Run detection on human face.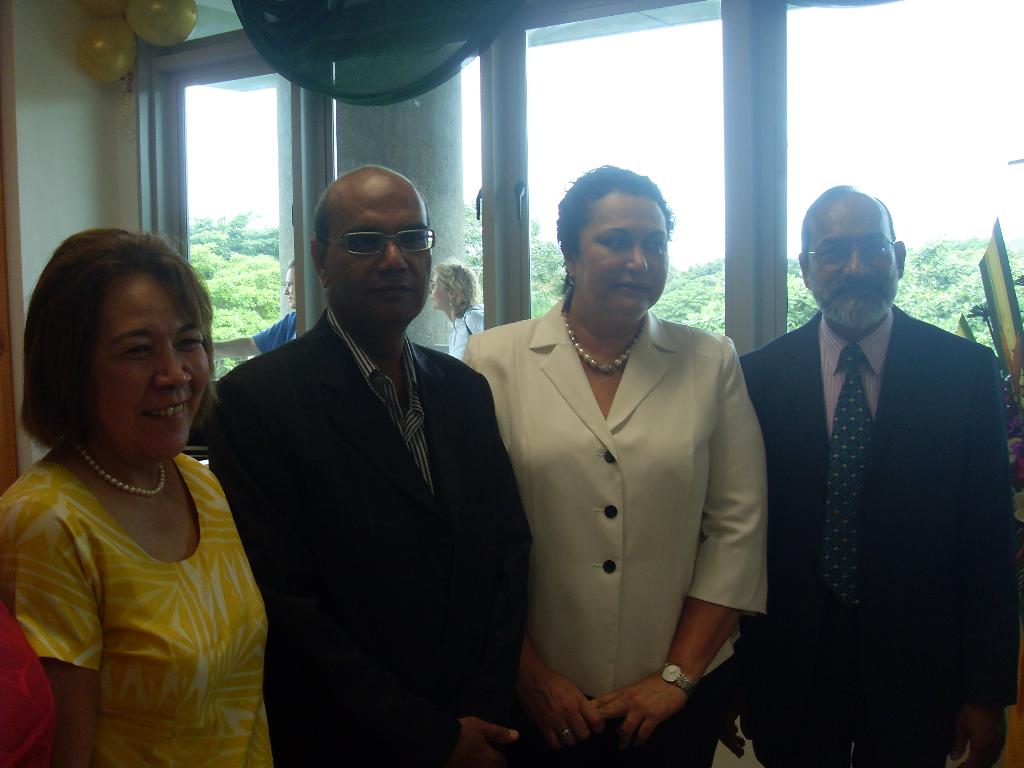
Result: x1=806, y1=200, x2=893, y2=319.
